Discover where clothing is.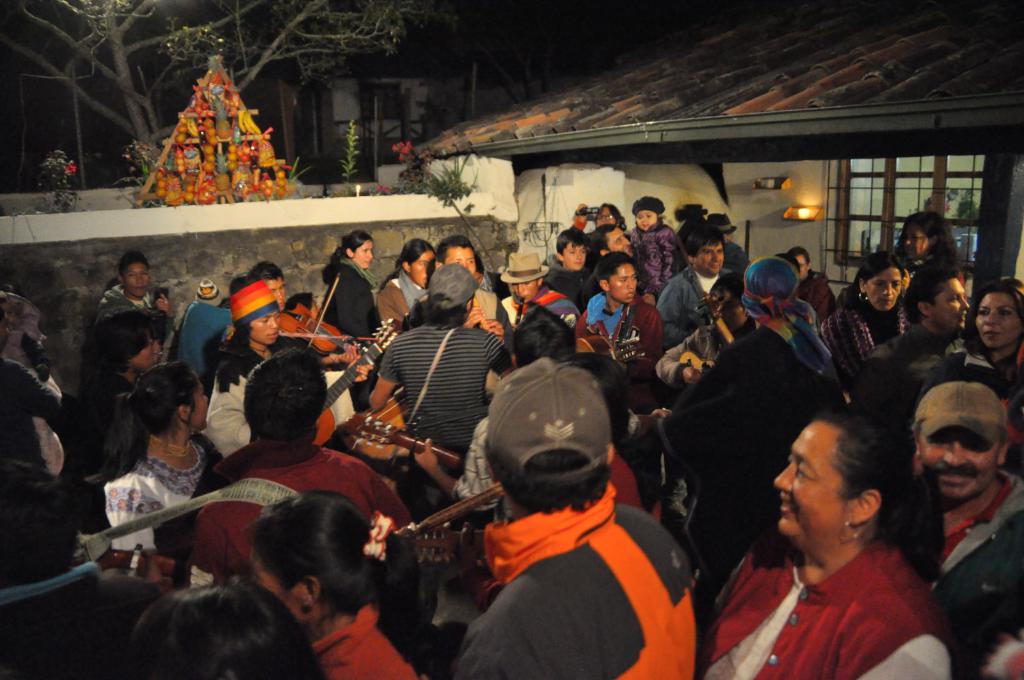
Discovered at [x1=205, y1=357, x2=252, y2=457].
